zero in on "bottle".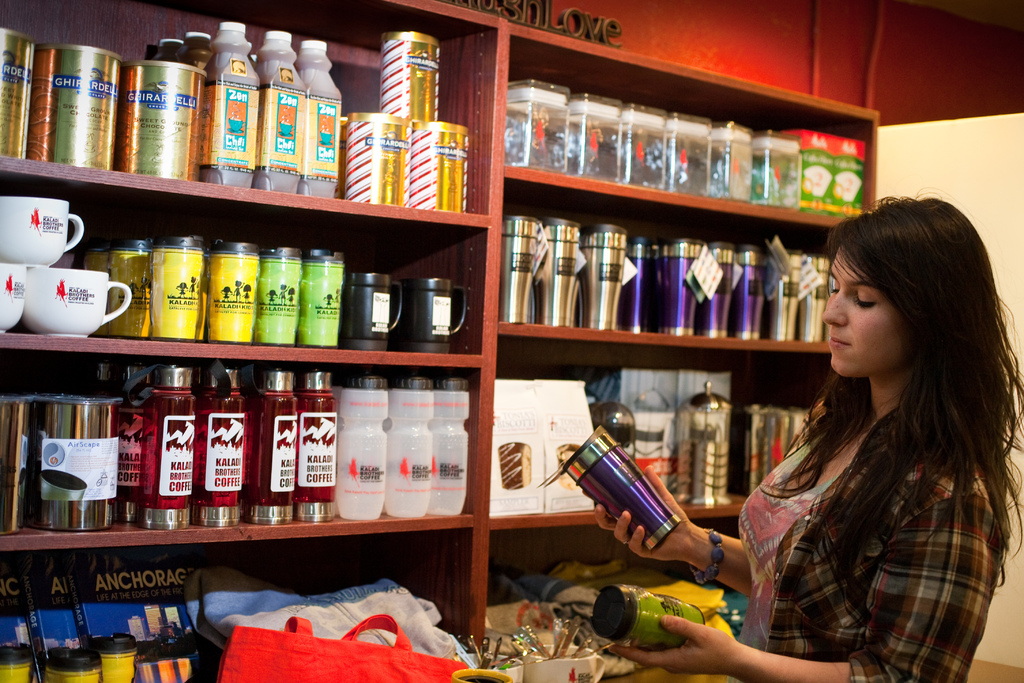
Zeroed in: pyautogui.locateOnScreen(82, 241, 109, 272).
